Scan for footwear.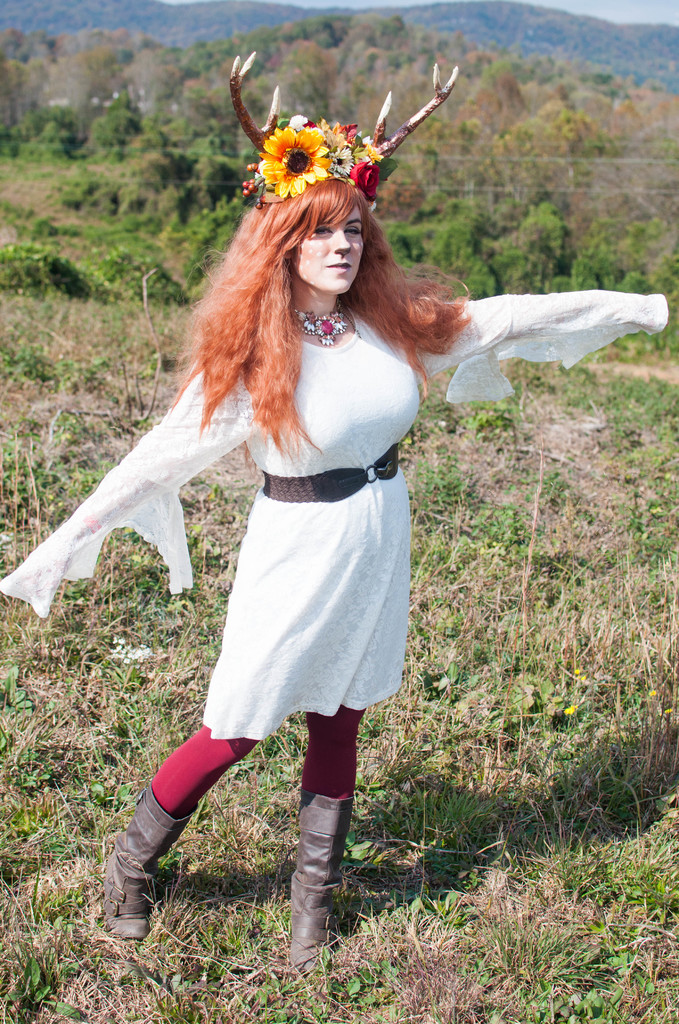
Scan result: [278,803,342,971].
